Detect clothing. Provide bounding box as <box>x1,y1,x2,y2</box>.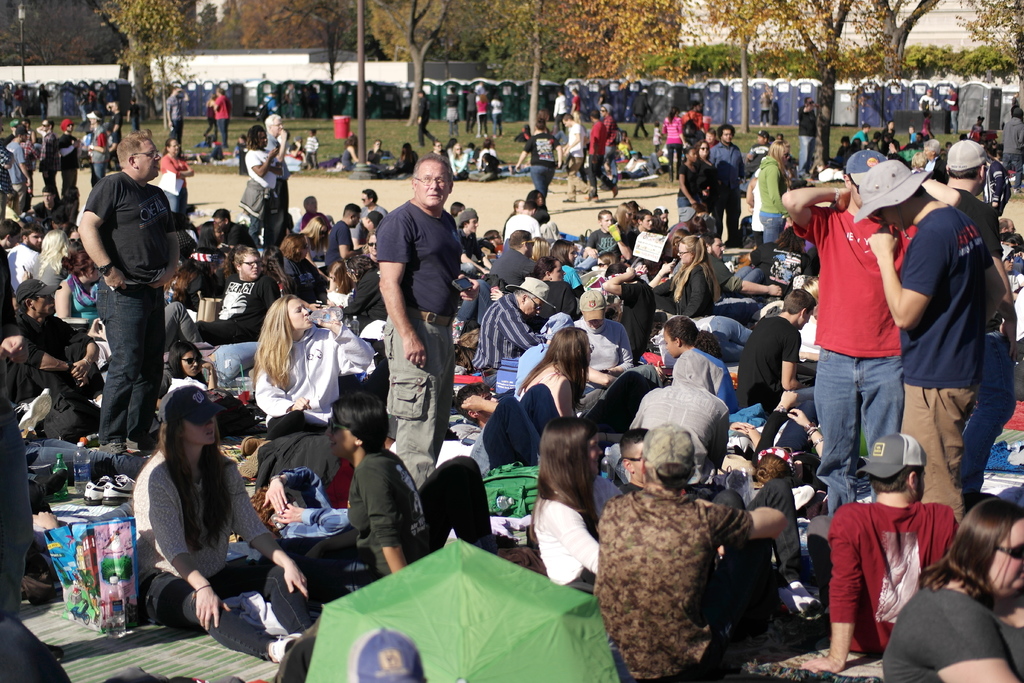
<box>887,205,978,518</box>.
